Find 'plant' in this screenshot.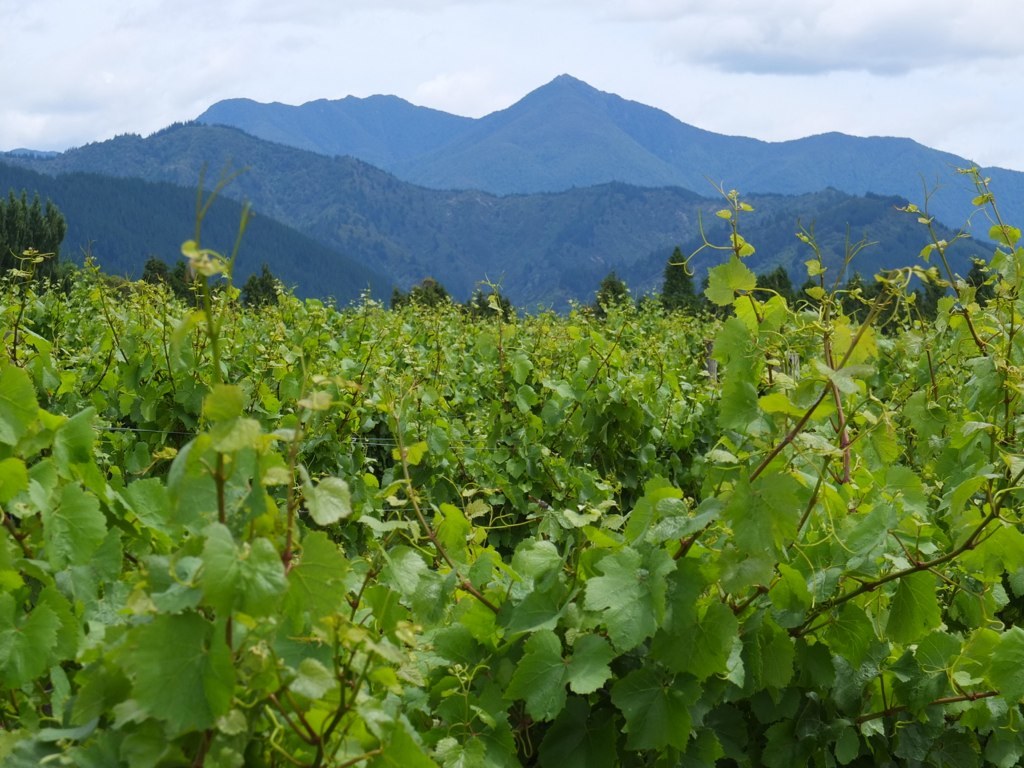
The bounding box for 'plant' is [388,291,400,312].
